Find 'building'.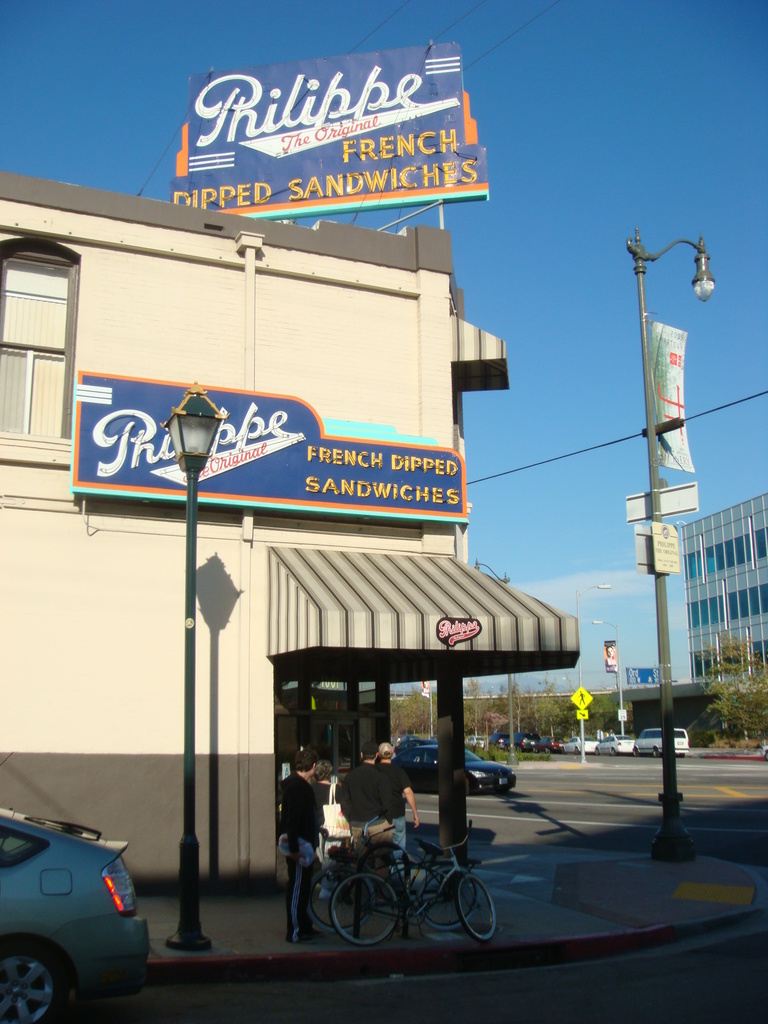
(x1=0, y1=169, x2=582, y2=897).
